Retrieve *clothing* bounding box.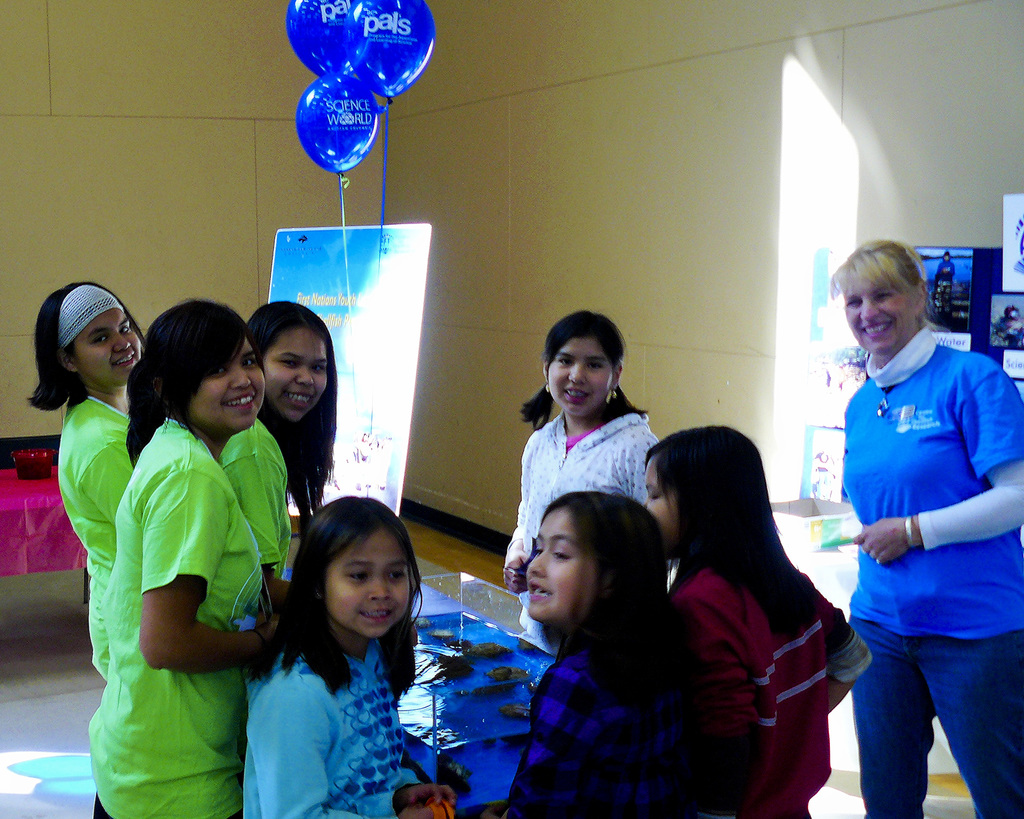
Bounding box: (x1=825, y1=282, x2=1011, y2=790).
